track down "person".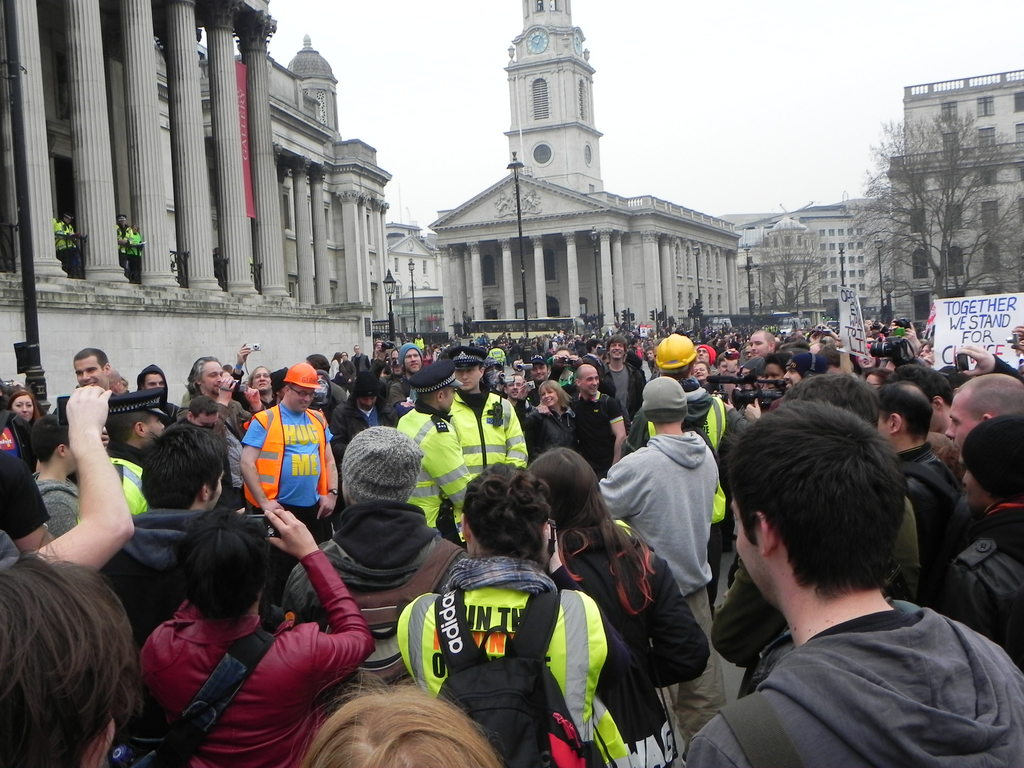
Tracked to region(236, 364, 340, 604).
